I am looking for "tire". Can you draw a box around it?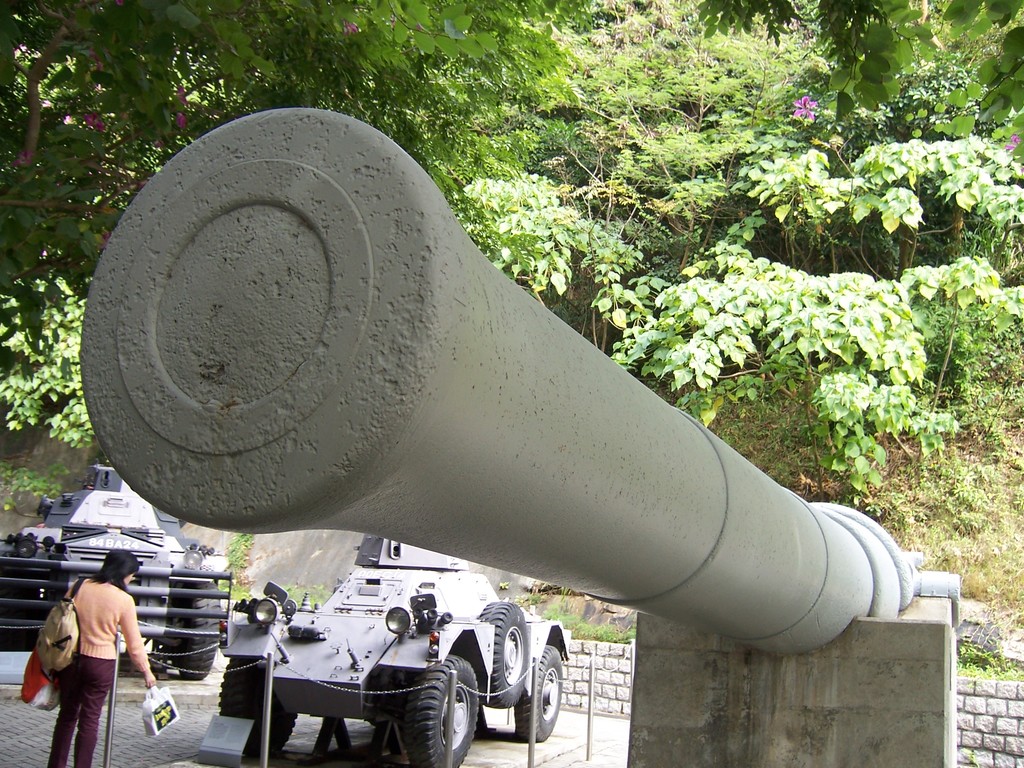
Sure, the bounding box is x1=514 y1=646 x2=564 y2=741.
